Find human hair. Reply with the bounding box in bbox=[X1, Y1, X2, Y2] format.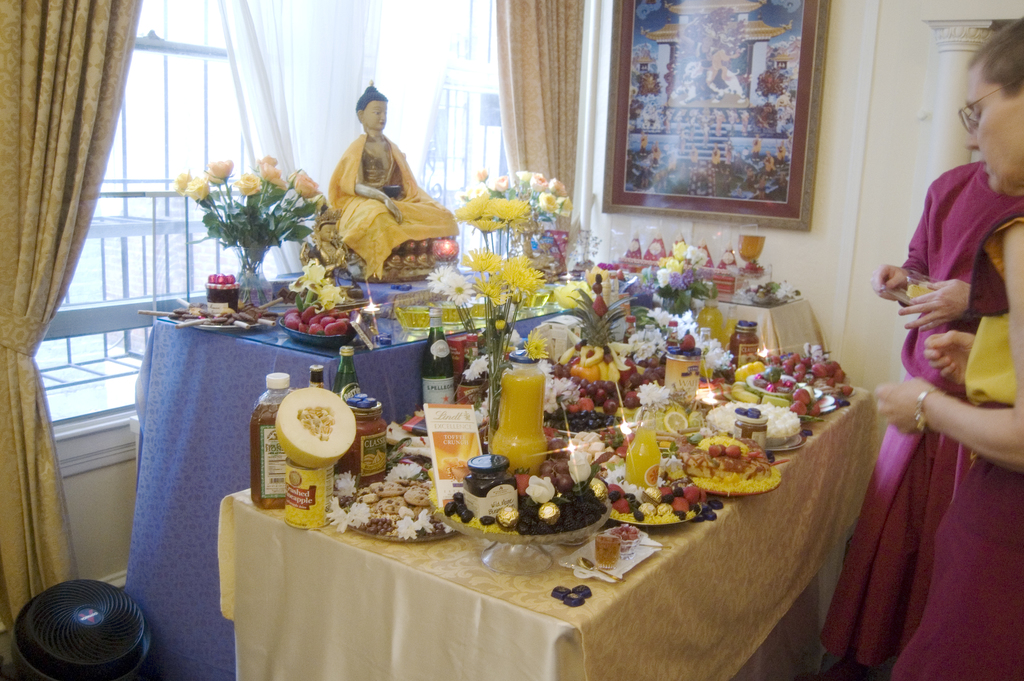
bbox=[965, 19, 1023, 99].
